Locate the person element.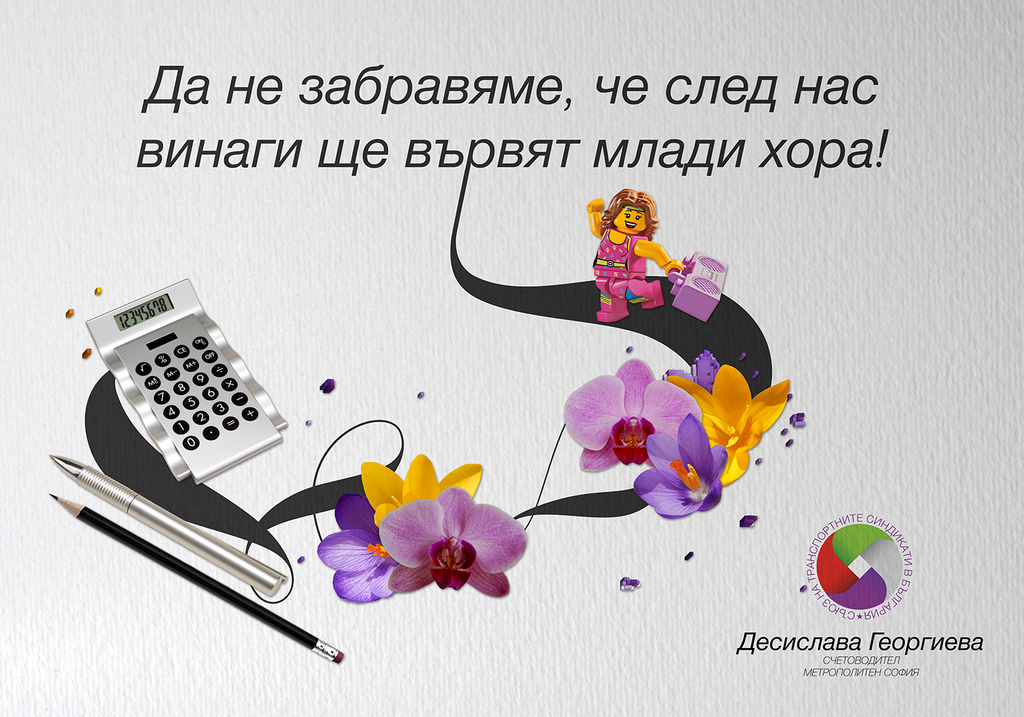
Element bbox: l=588, t=189, r=681, b=322.
